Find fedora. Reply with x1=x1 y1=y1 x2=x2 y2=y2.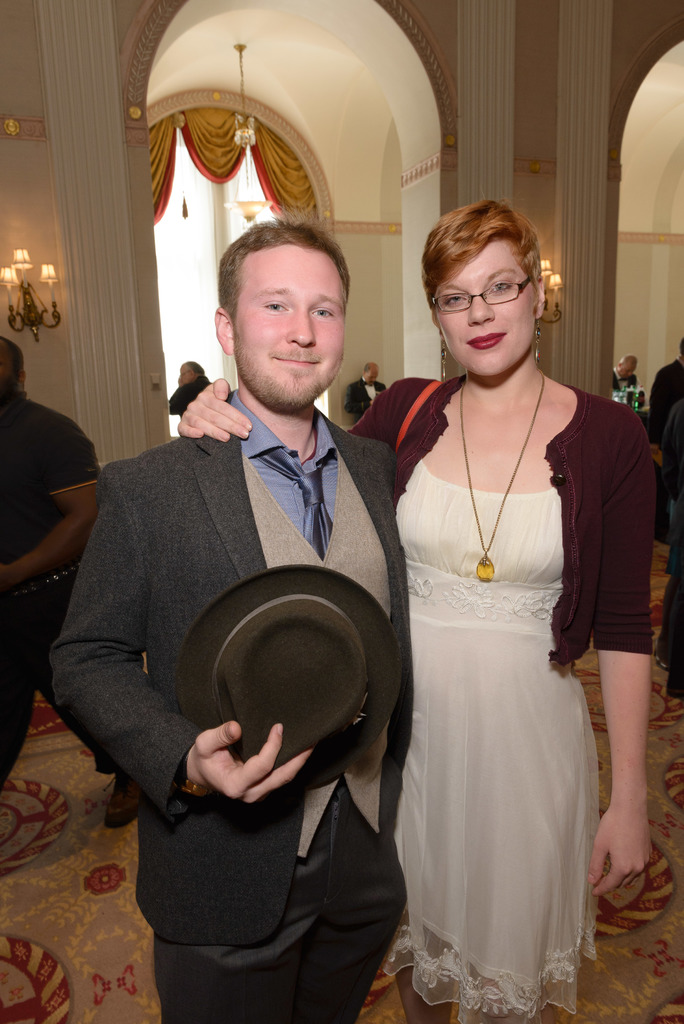
x1=177 y1=559 x2=406 y2=798.
